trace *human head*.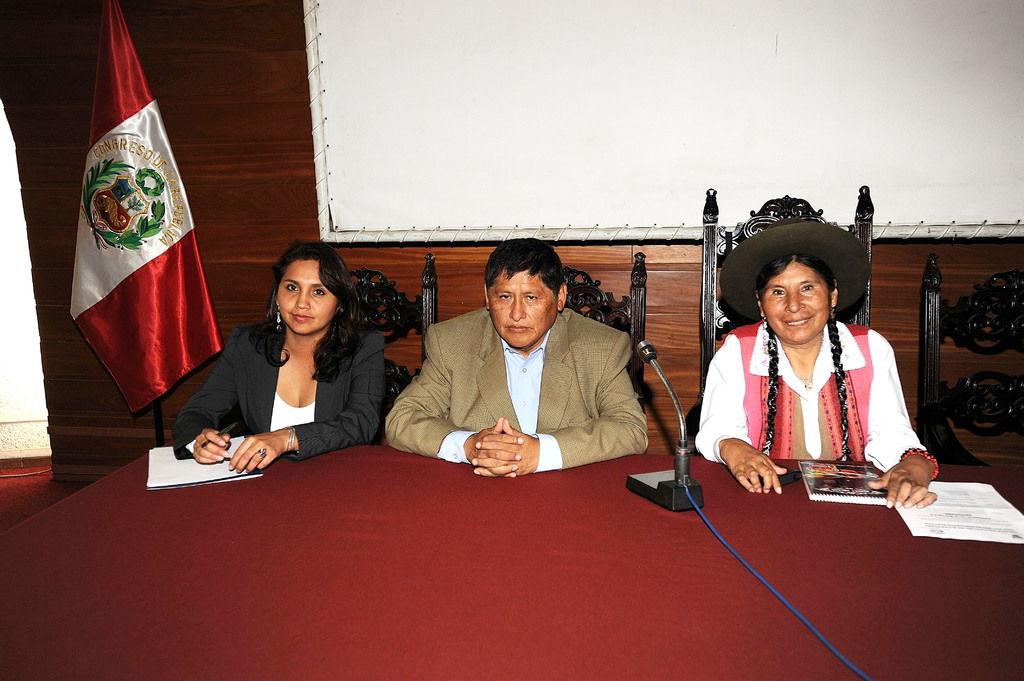
Traced to [477,241,576,340].
